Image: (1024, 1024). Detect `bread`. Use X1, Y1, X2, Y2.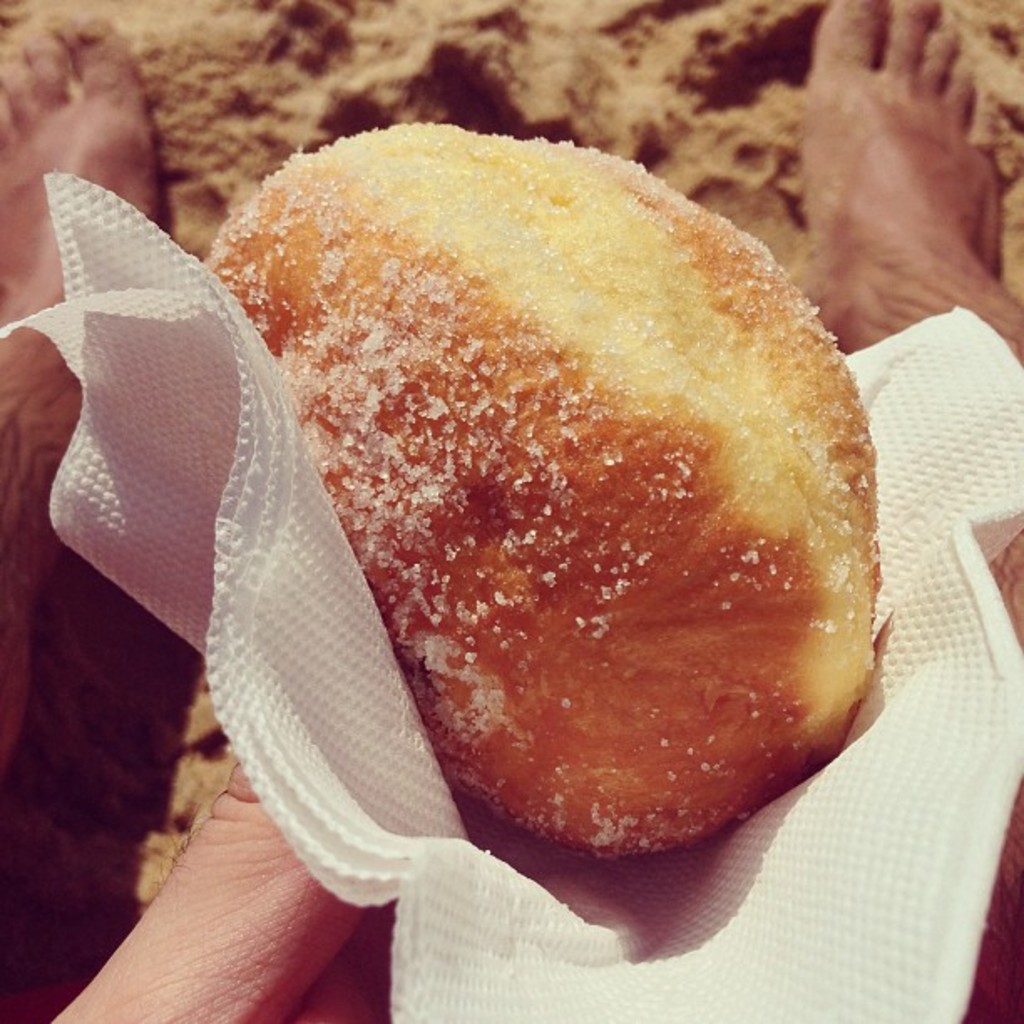
254, 57, 862, 930.
